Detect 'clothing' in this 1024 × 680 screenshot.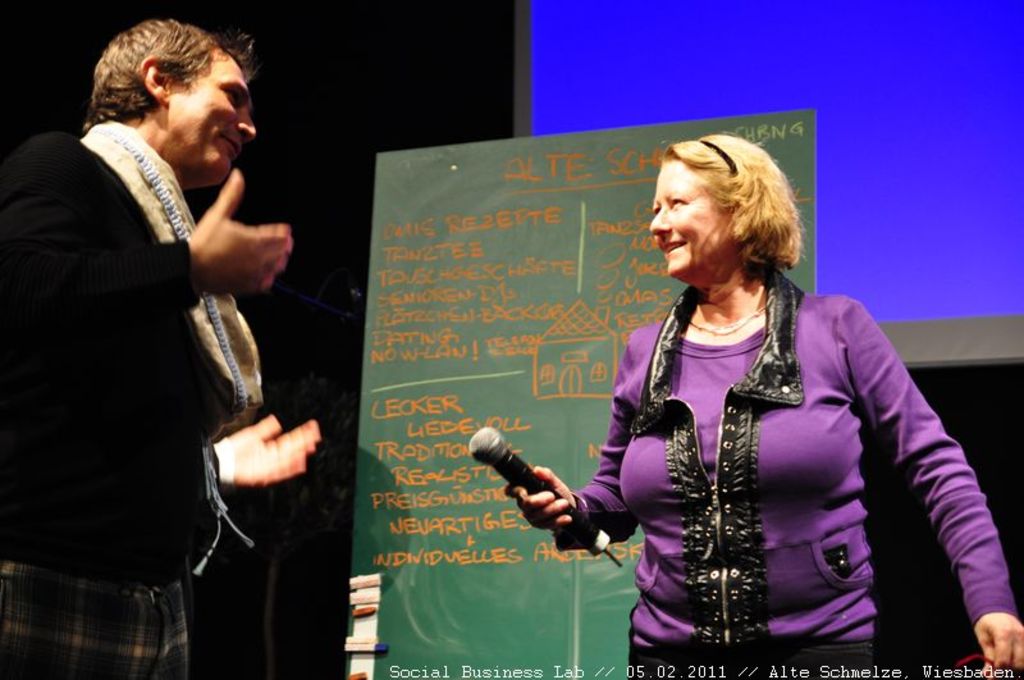
Detection: bbox(0, 117, 264, 679).
